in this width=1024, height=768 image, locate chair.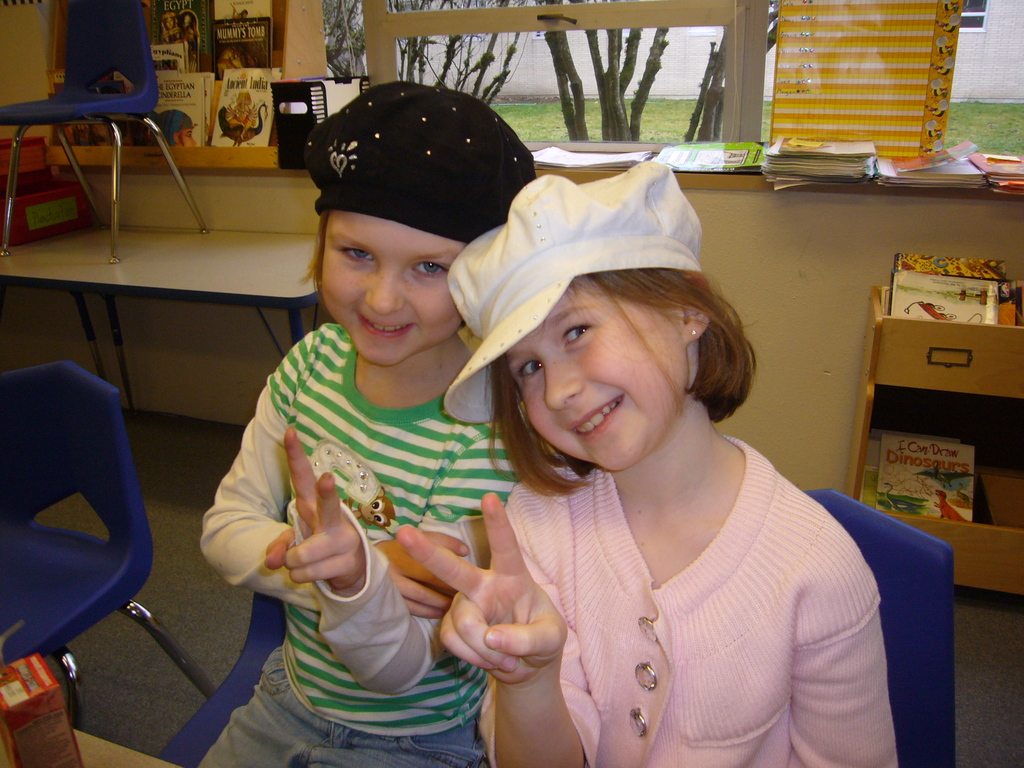
Bounding box: (0,0,211,266).
